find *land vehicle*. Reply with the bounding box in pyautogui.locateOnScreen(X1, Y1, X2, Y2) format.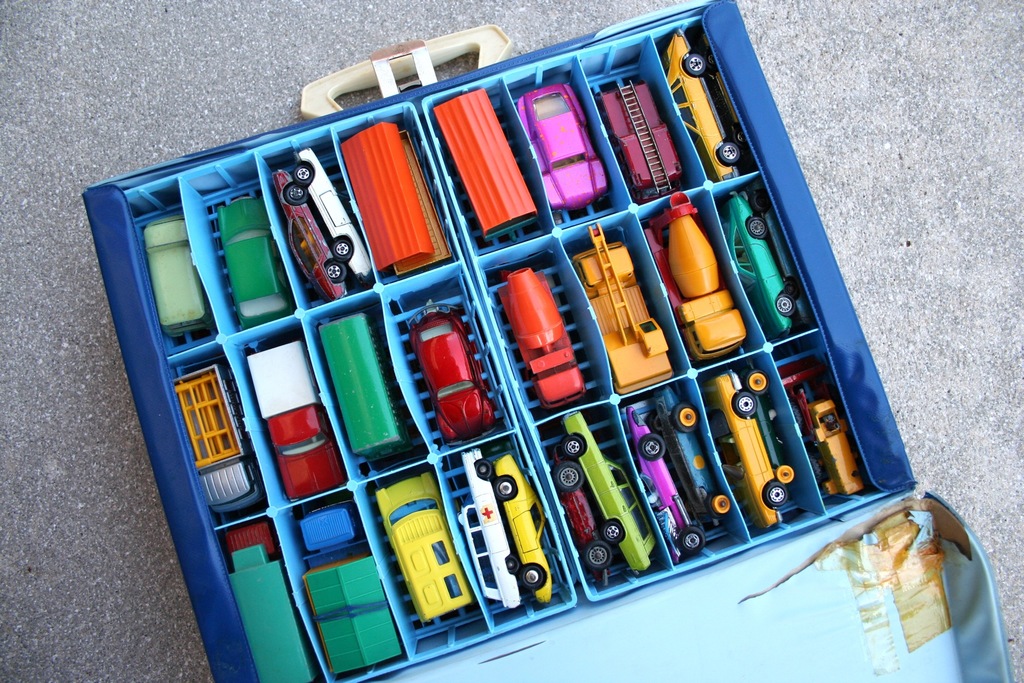
pyautogui.locateOnScreen(408, 310, 494, 448).
